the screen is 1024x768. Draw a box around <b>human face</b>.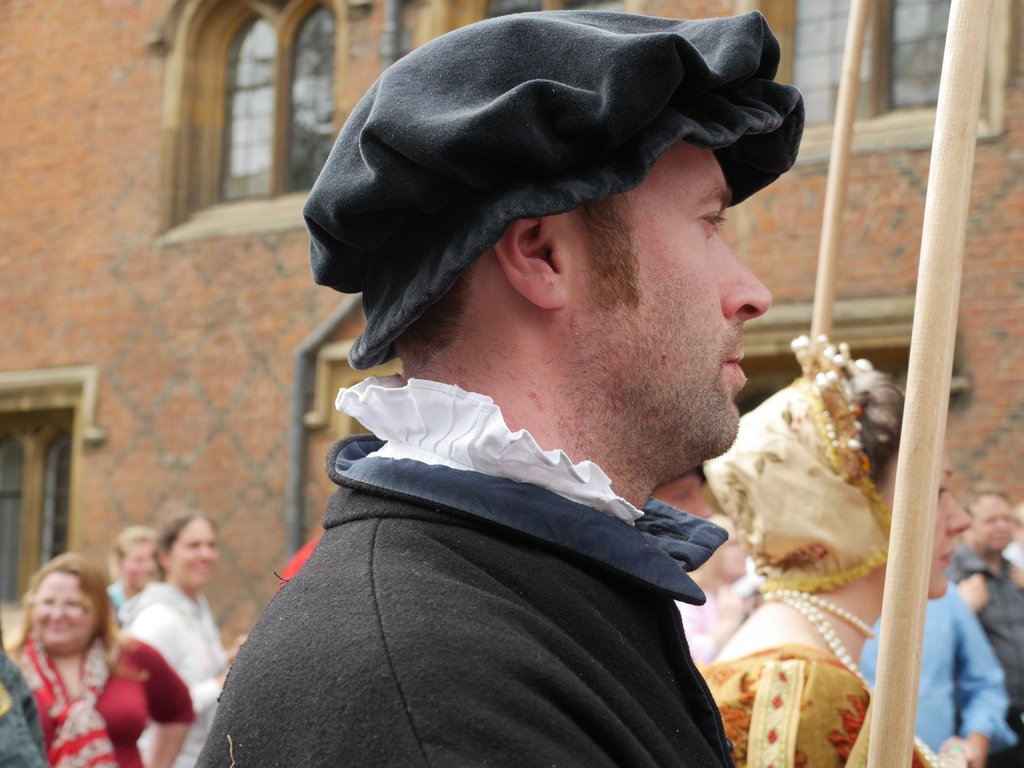
crop(557, 140, 772, 482).
